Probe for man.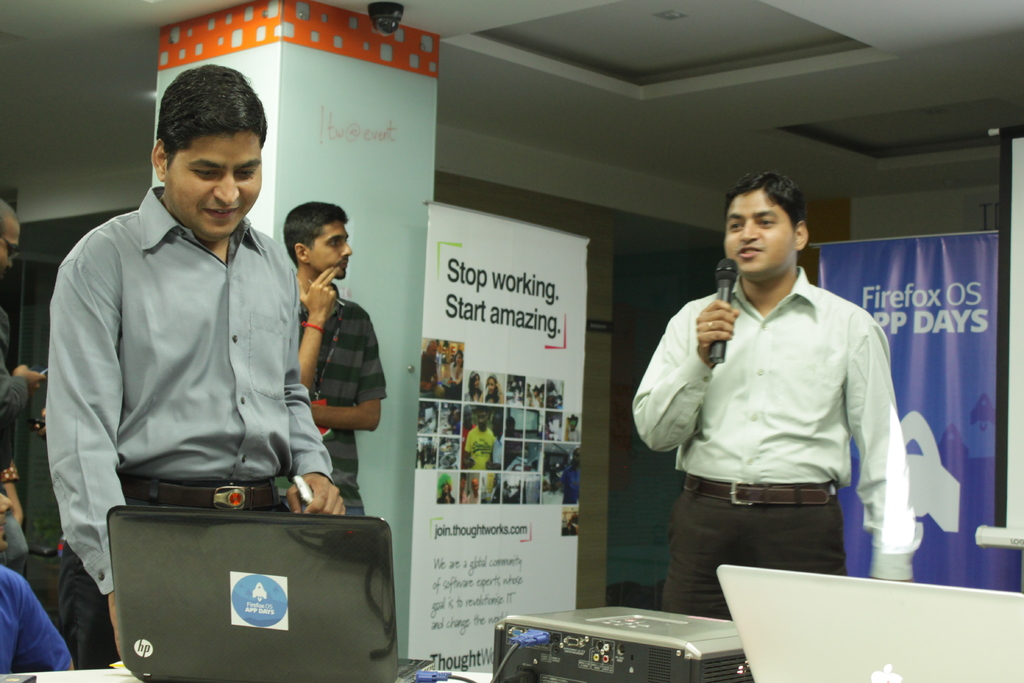
Probe result: [440,338,456,366].
